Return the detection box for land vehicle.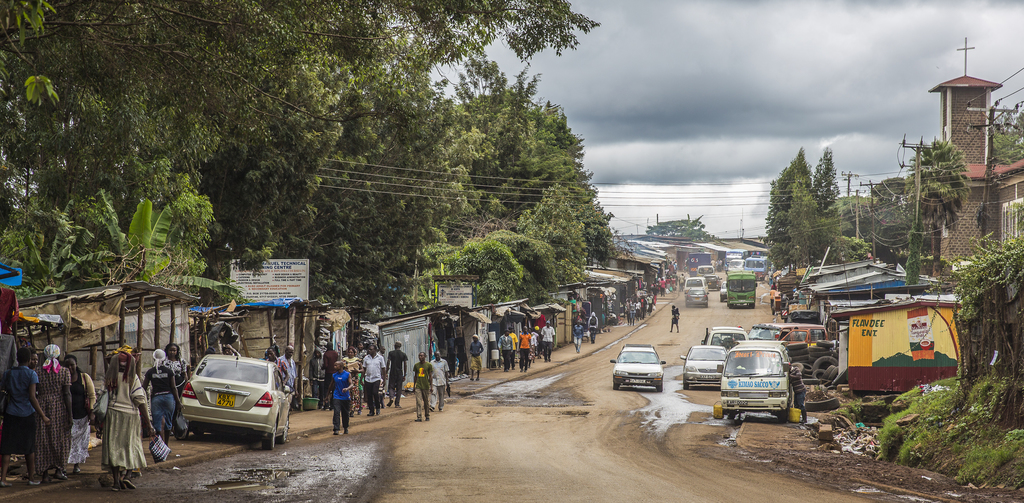
[611,347,662,392].
